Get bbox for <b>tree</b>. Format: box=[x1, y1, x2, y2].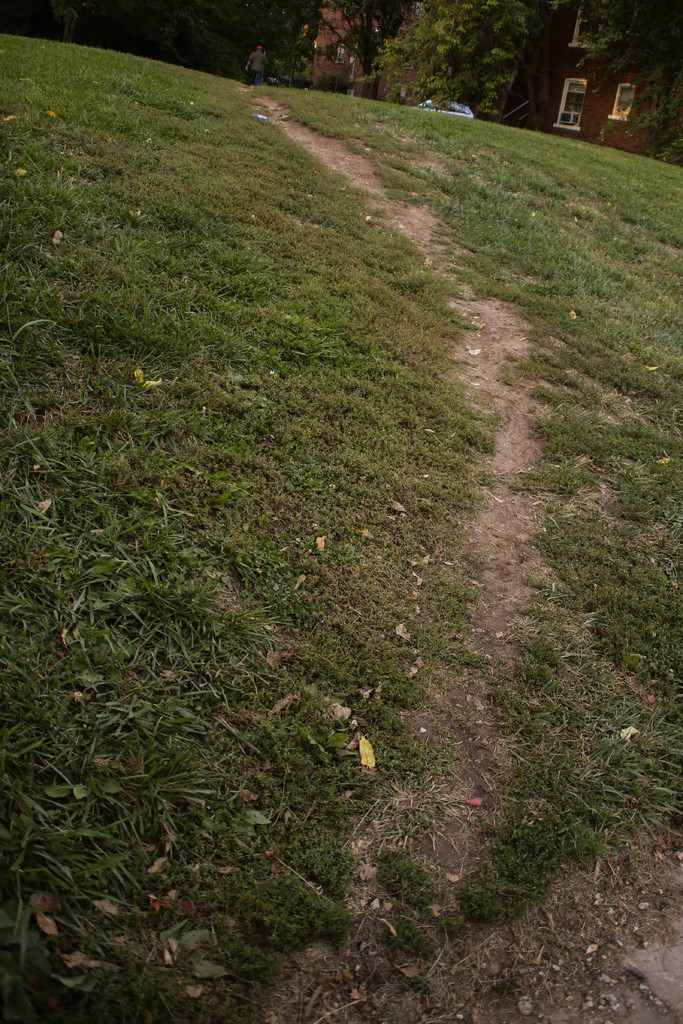
box=[417, 3, 533, 125].
